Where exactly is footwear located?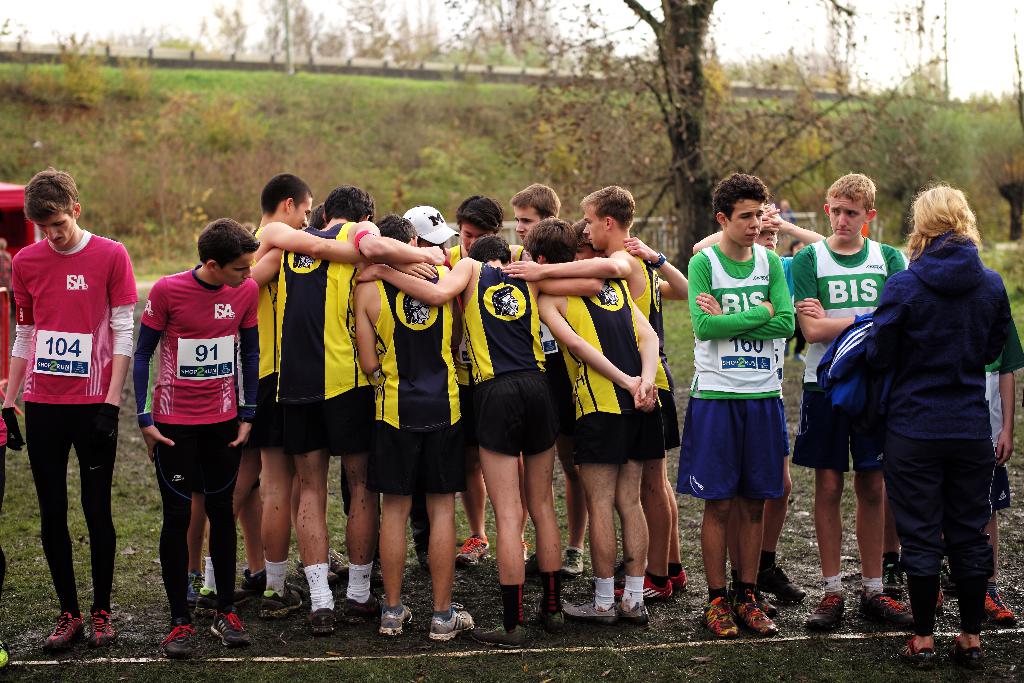
Its bounding box is l=884, t=565, r=903, b=602.
